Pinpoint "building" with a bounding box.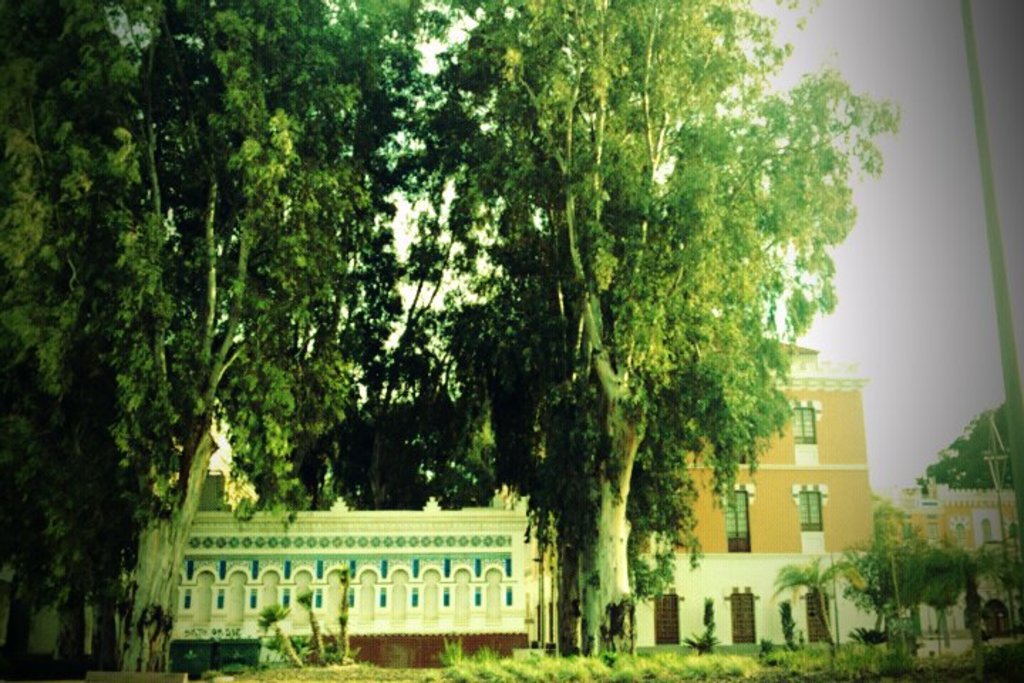
bbox=(878, 477, 1023, 652).
